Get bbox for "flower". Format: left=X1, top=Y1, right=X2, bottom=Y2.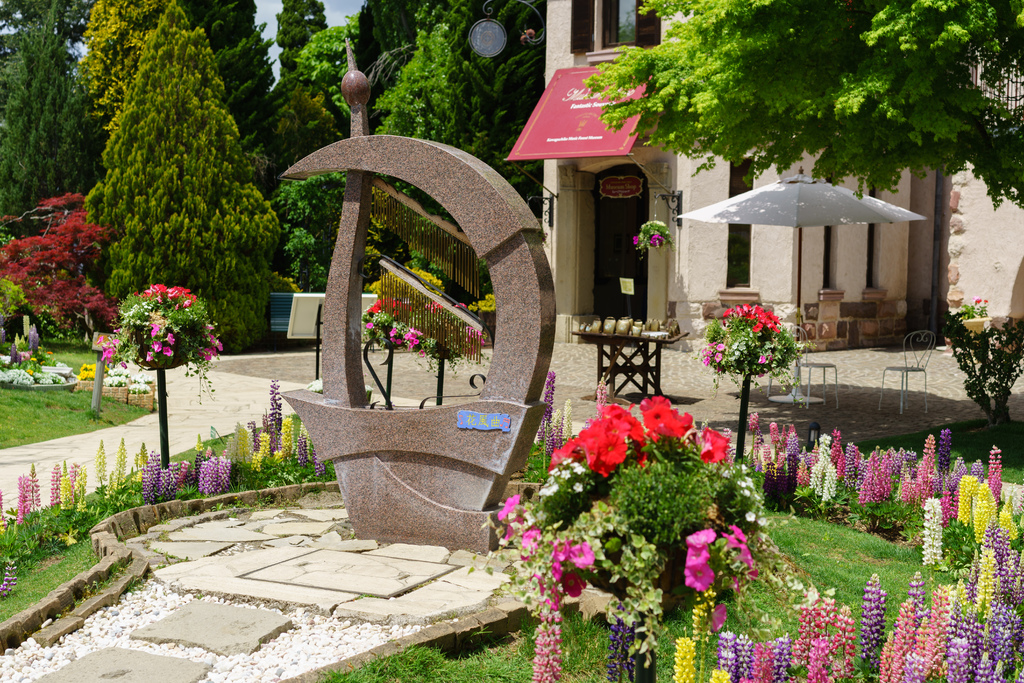
left=0, top=558, right=17, bottom=594.
